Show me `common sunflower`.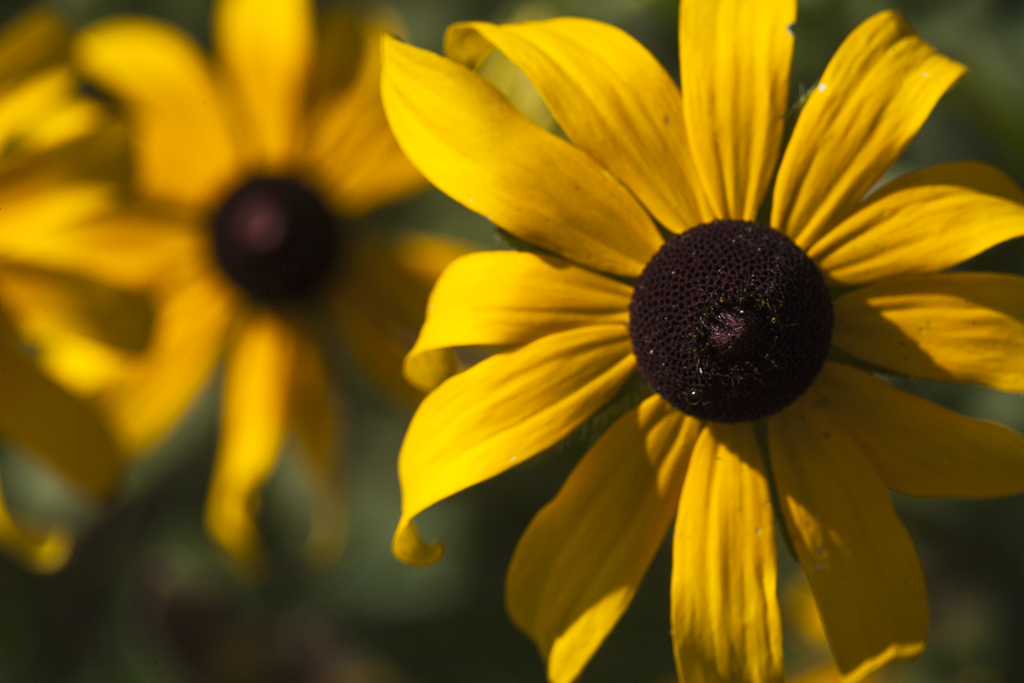
`common sunflower` is here: region(15, 1, 494, 521).
